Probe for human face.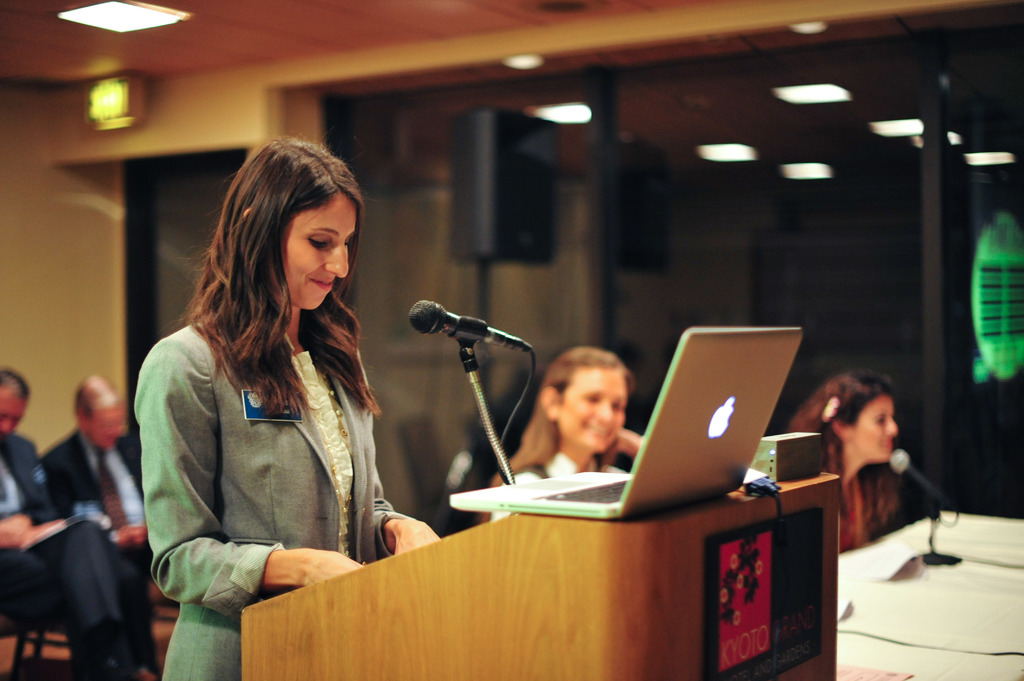
Probe result: 557 371 628 450.
